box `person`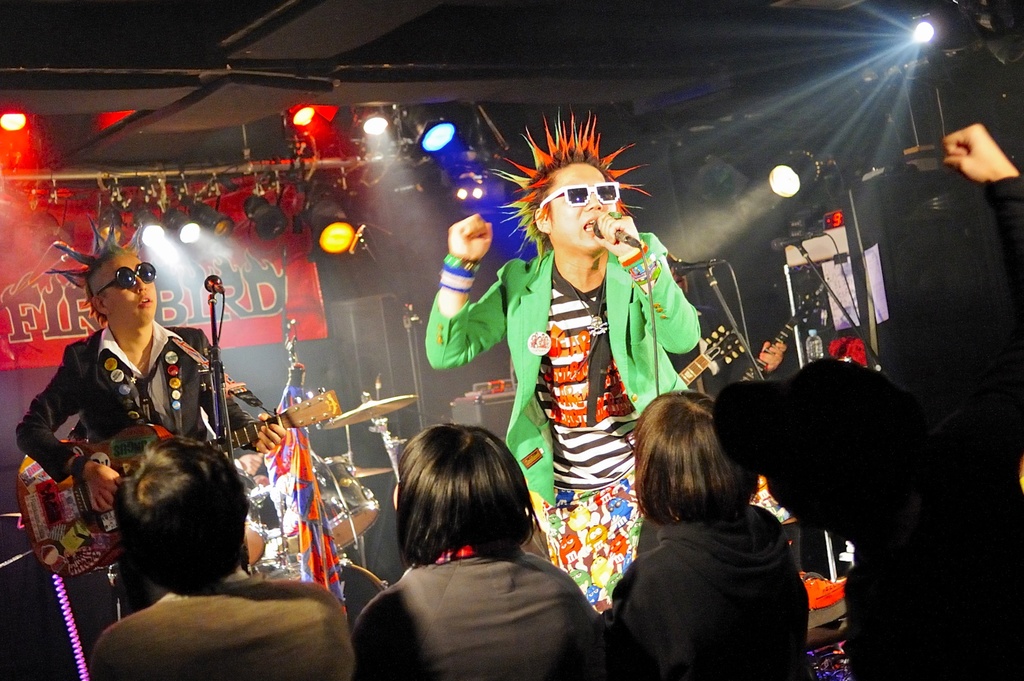
x1=625 y1=394 x2=795 y2=680
